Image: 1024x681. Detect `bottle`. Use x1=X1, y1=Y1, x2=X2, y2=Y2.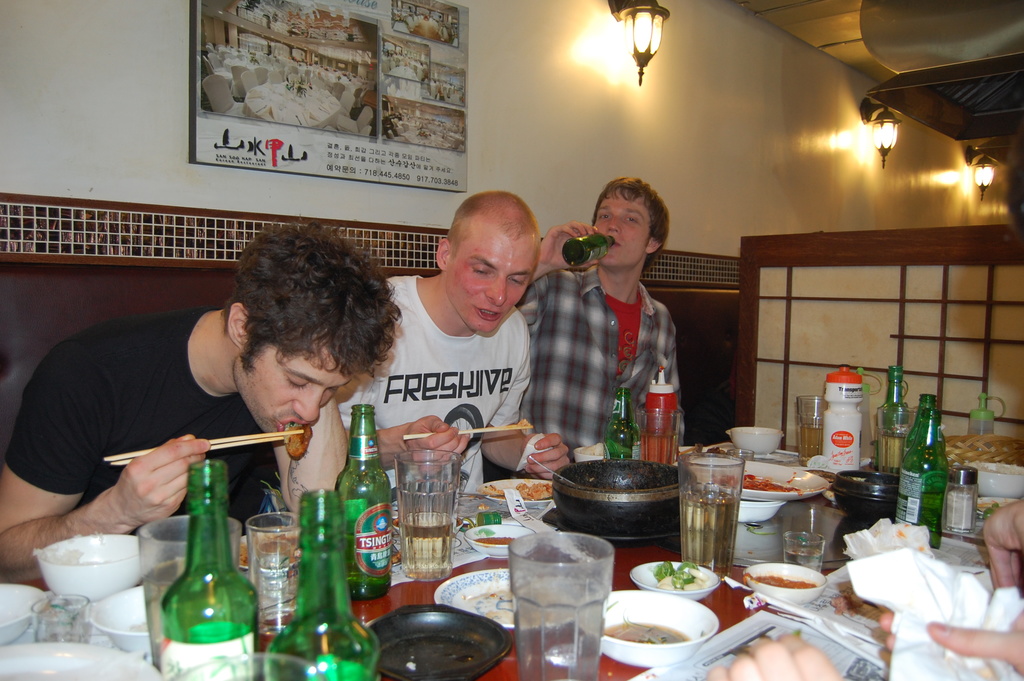
x1=148, y1=474, x2=253, y2=676.
